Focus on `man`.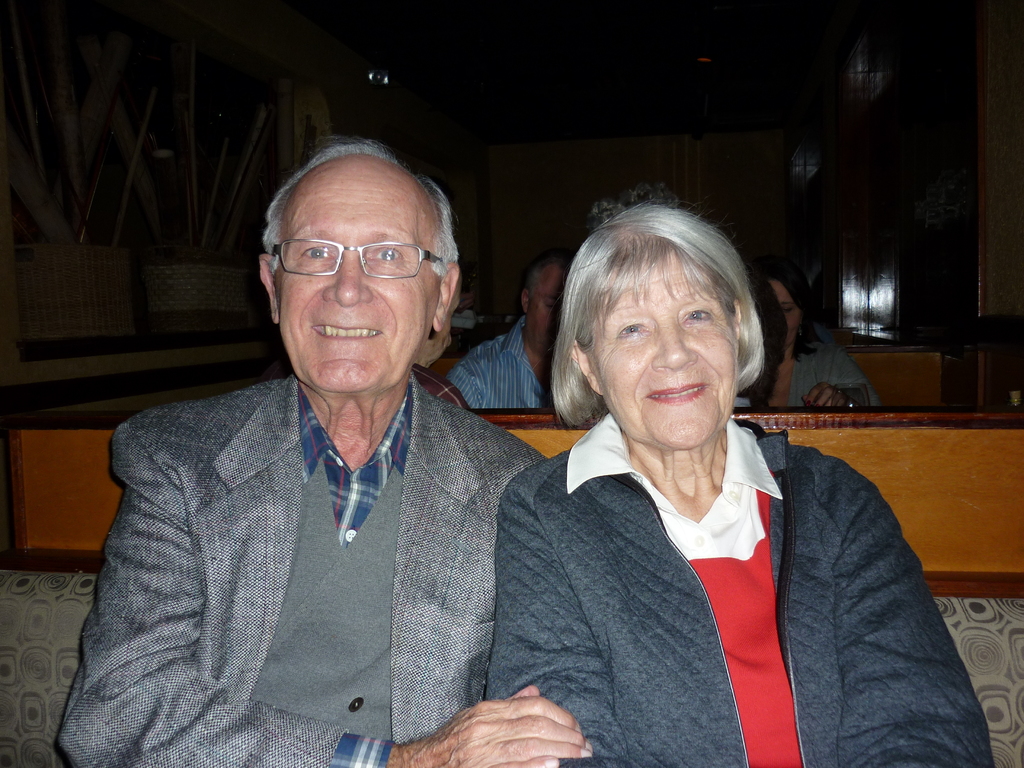
Focused at detection(430, 237, 579, 412).
